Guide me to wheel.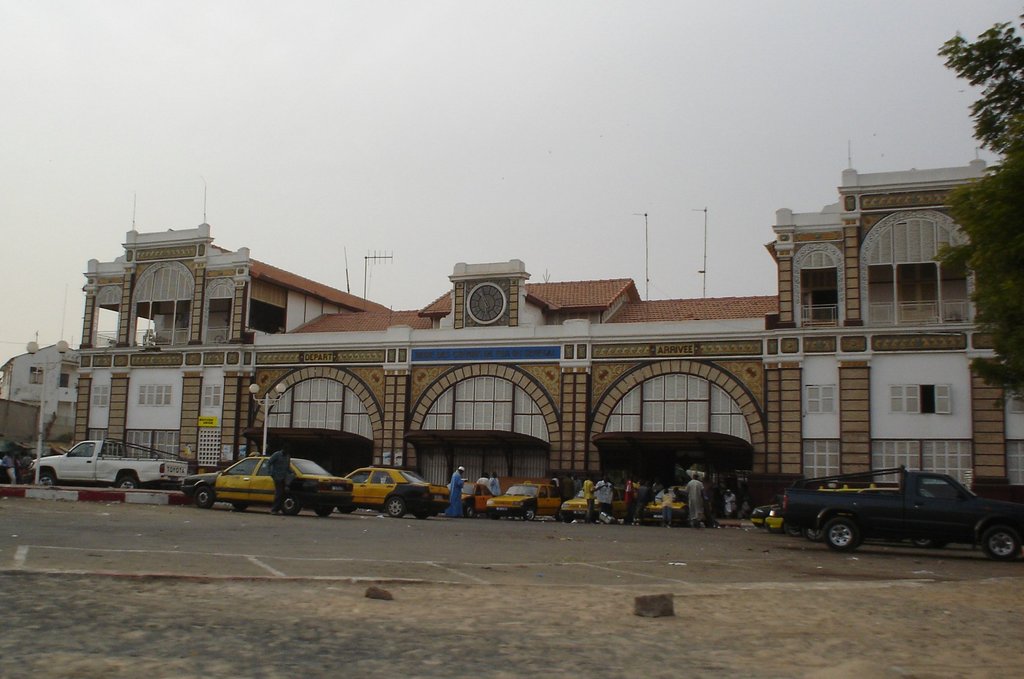
Guidance: locate(112, 479, 137, 493).
